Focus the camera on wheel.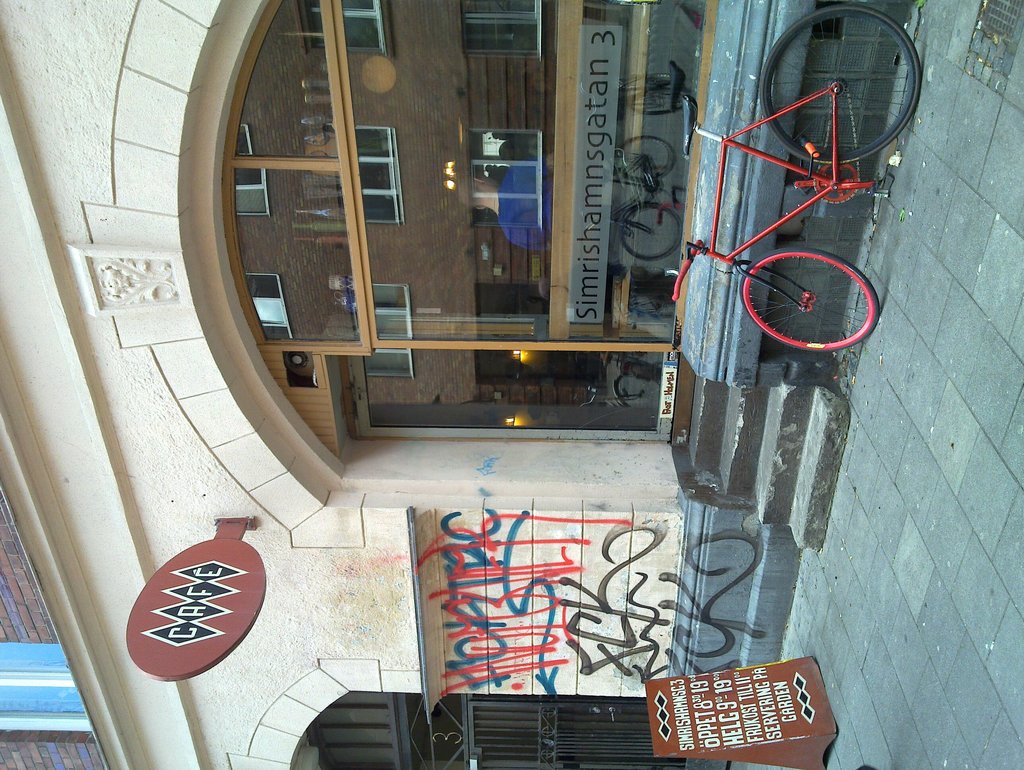
Focus region: Rect(757, 0, 924, 166).
